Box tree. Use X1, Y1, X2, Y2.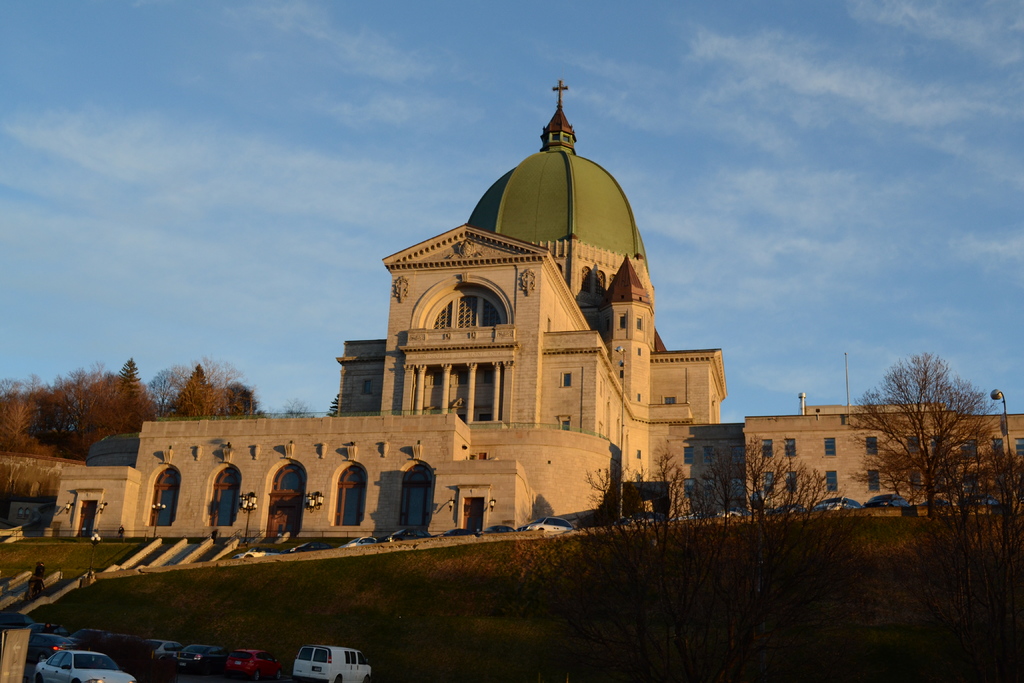
844, 339, 983, 528.
